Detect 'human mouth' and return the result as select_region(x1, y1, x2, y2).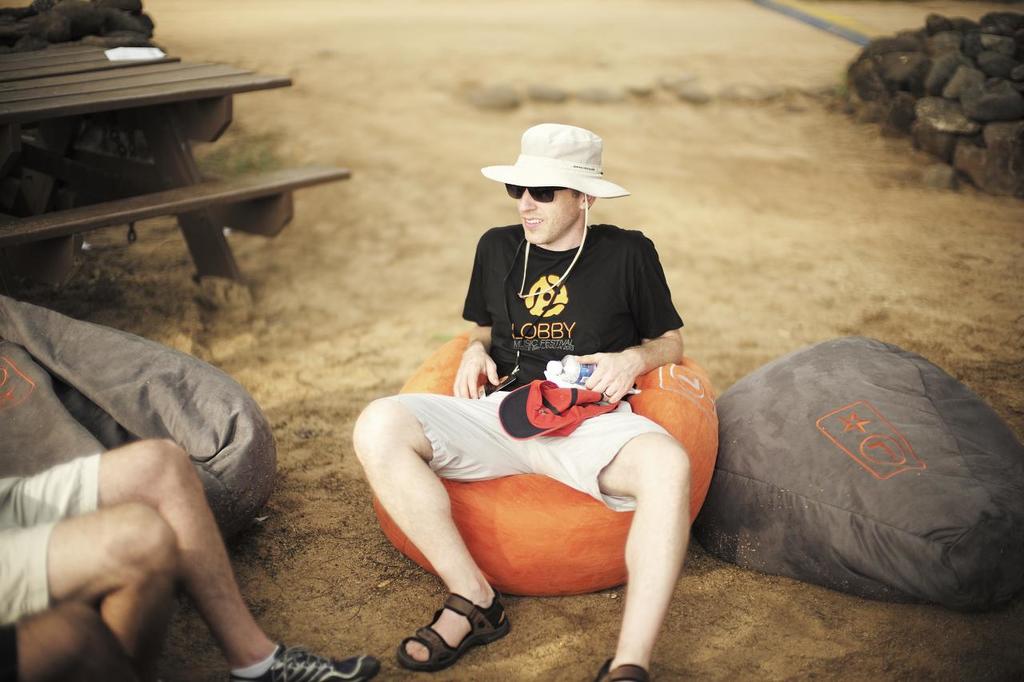
select_region(521, 217, 542, 226).
